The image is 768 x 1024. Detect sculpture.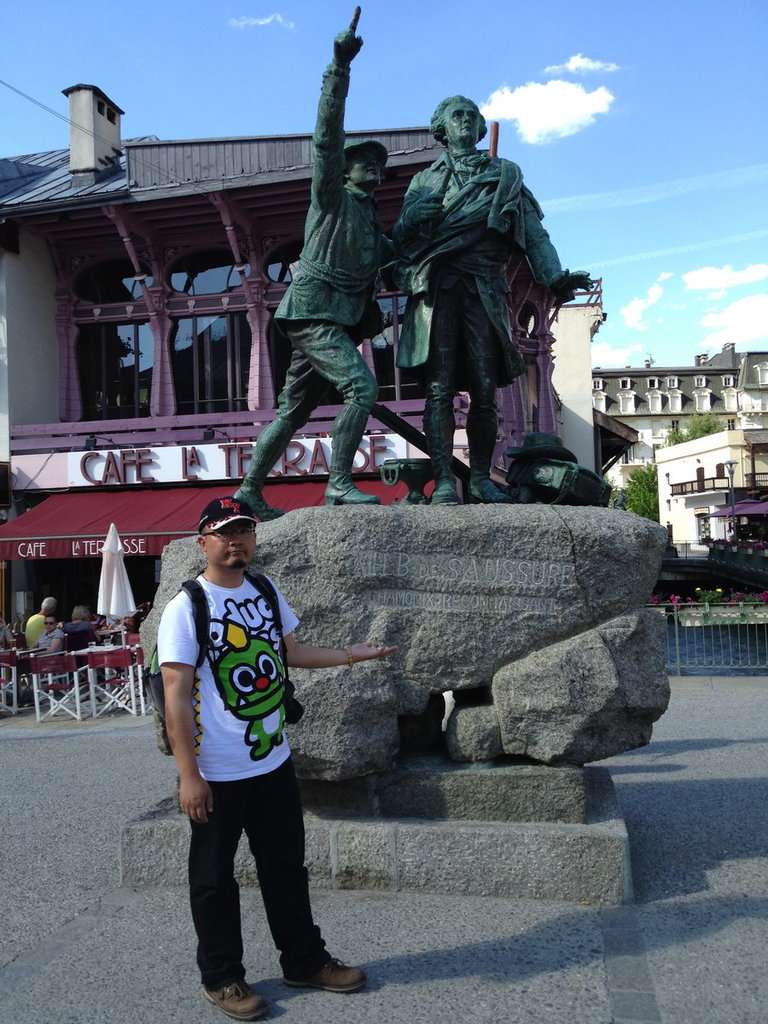
Detection: <bbox>386, 79, 579, 506</bbox>.
